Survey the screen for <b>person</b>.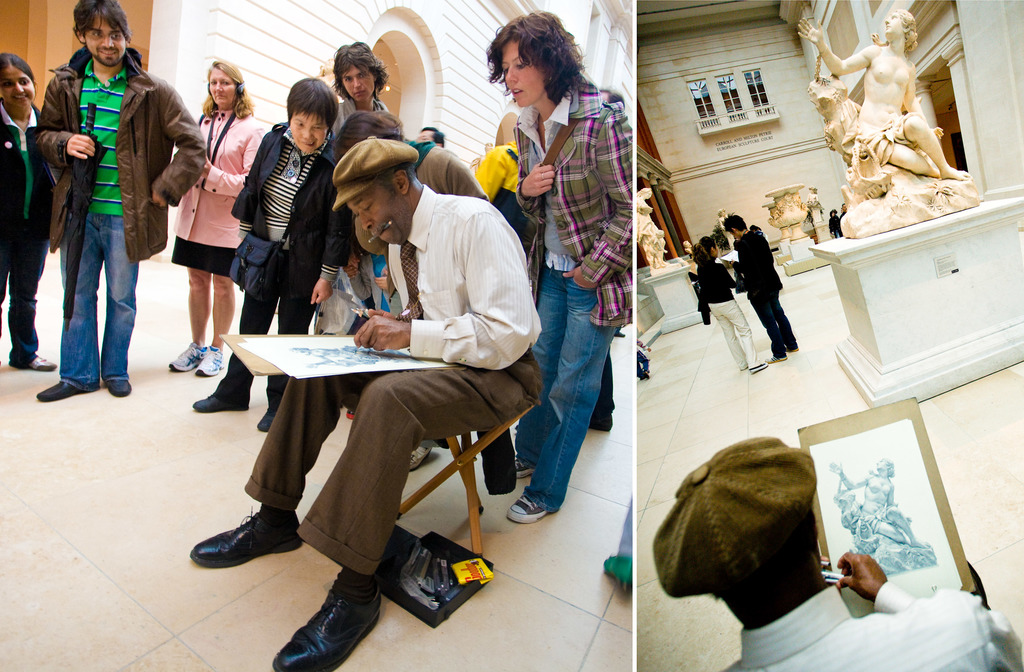
Survey found: [796,12,968,180].
